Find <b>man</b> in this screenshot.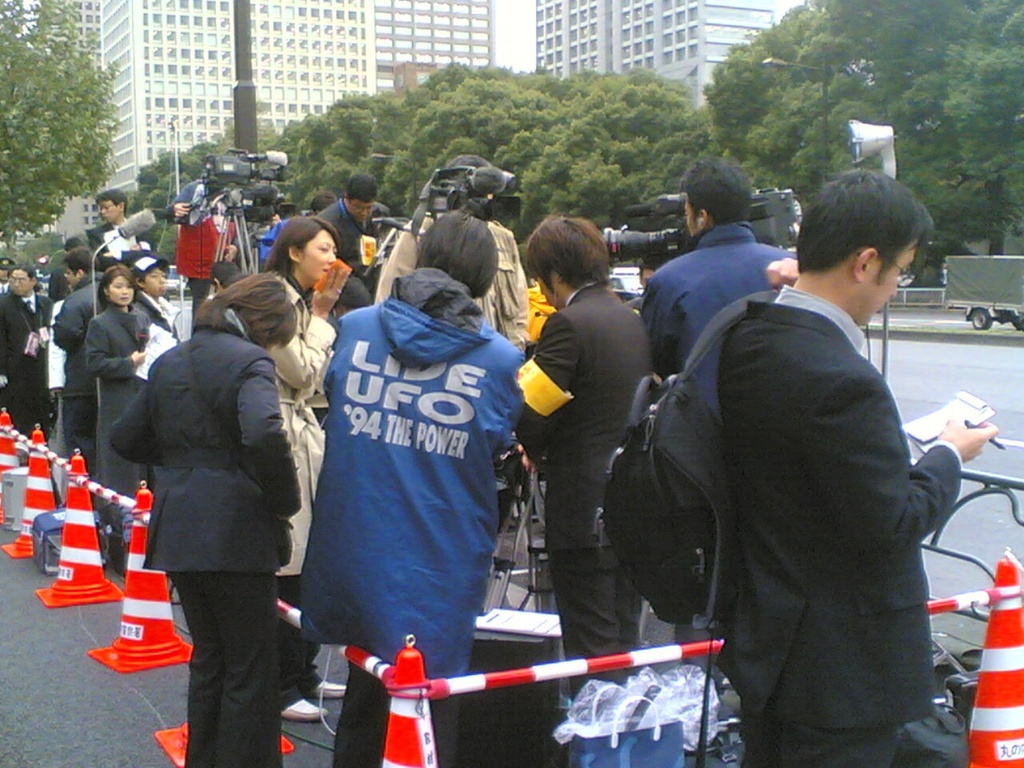
The bounding box for <b>man</b> is BBox(373, 154, 527, 359).
